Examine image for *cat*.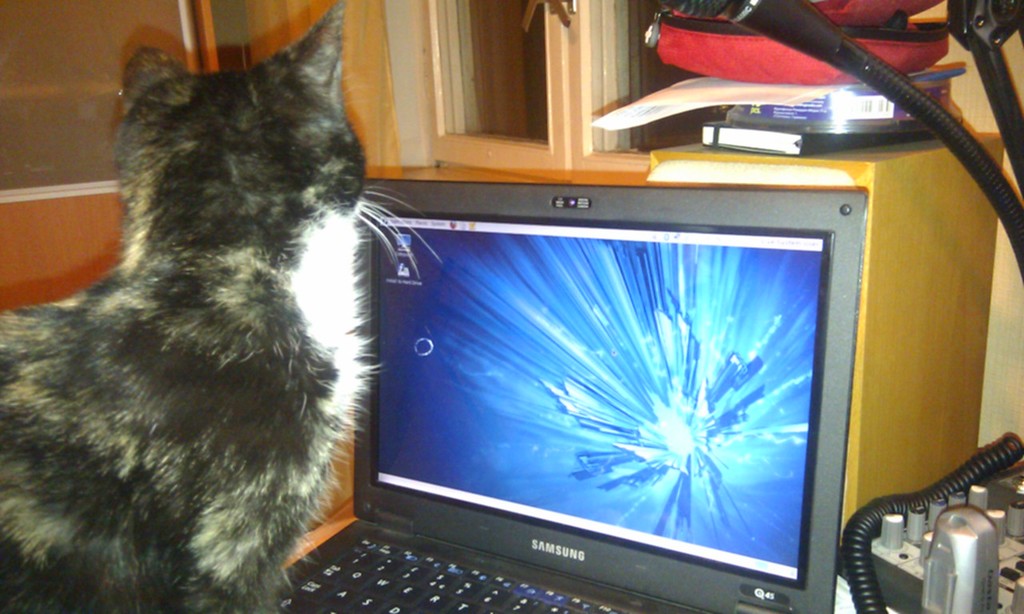
Examination result: [0, 0, 443, 613].
